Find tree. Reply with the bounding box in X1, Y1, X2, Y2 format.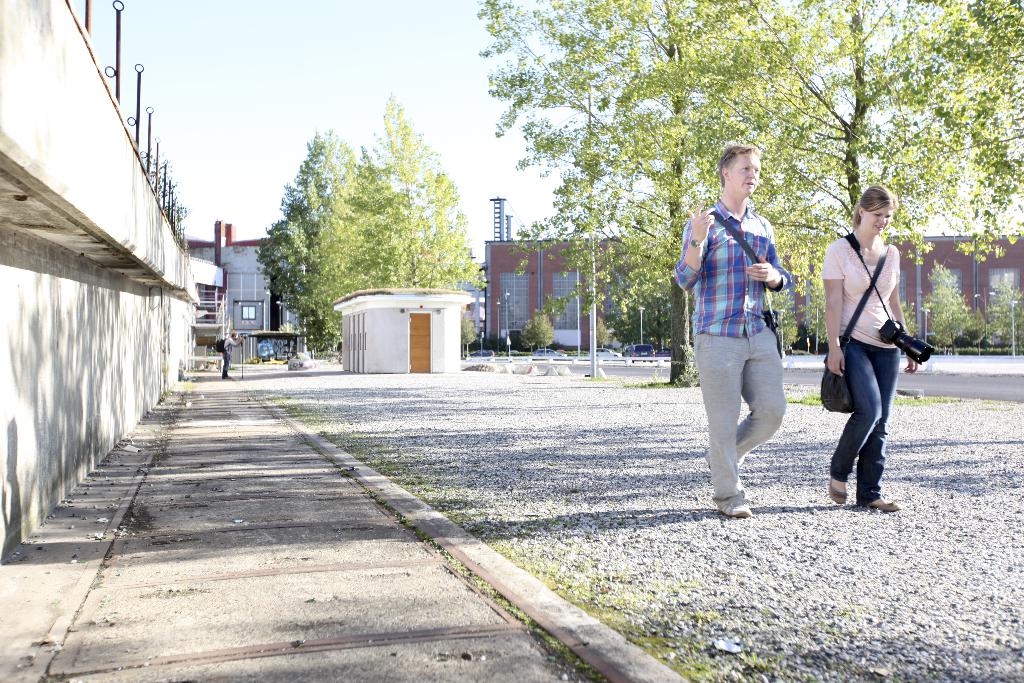
266, 122, 393, 357.
